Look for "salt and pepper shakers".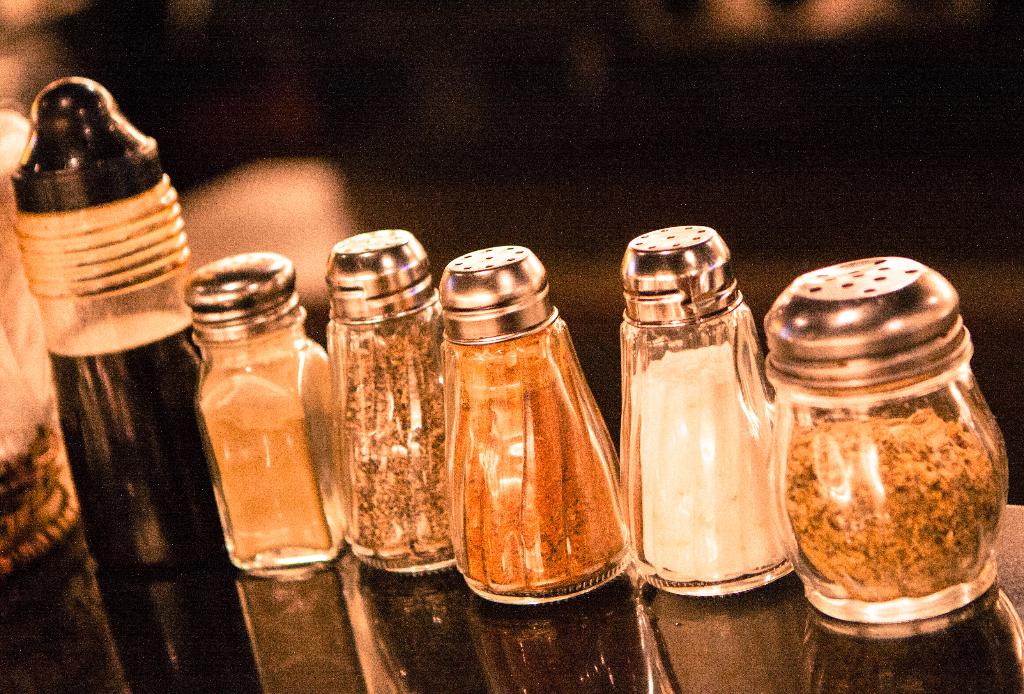
Found: select_region(324, 223, 458, 576).
